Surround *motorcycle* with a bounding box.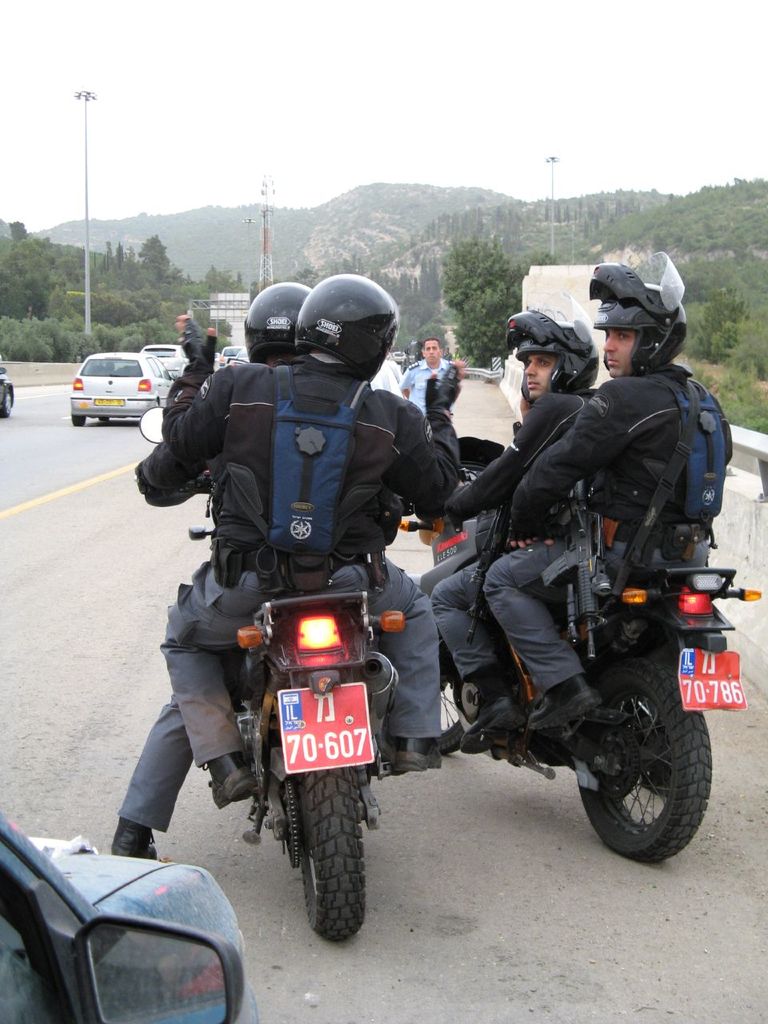
[left=406, top=519, right=763, bottom=874].
